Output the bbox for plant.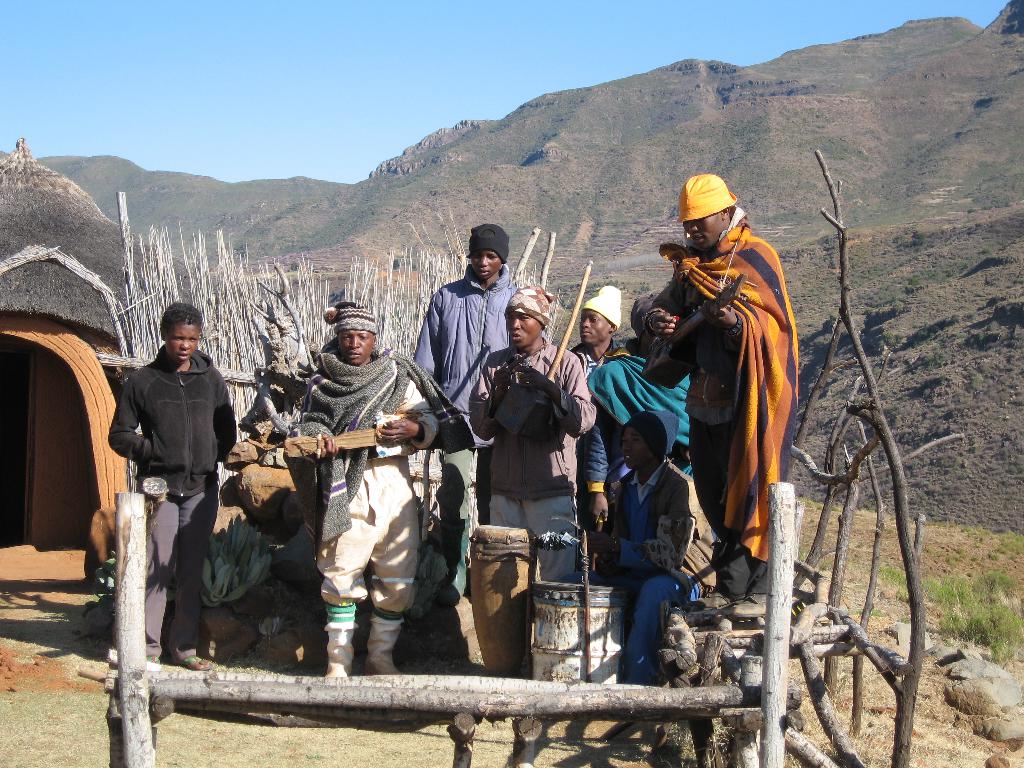
x1=916 y1=522 x2=1023 y2=676.
